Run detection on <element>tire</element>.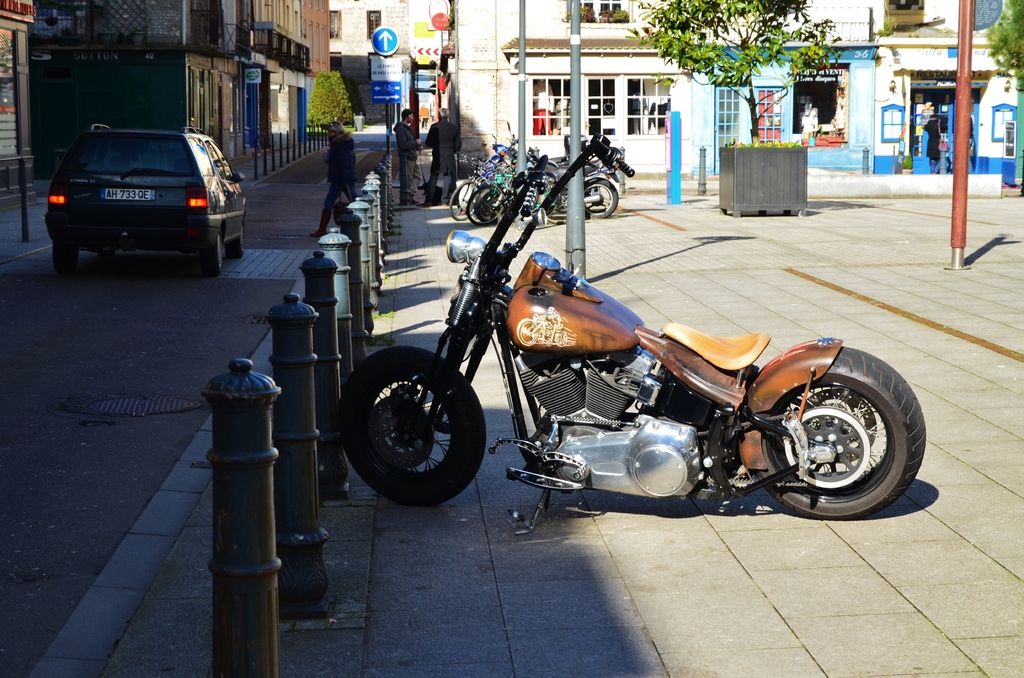
Result: region(477, 192, 497, 225).
